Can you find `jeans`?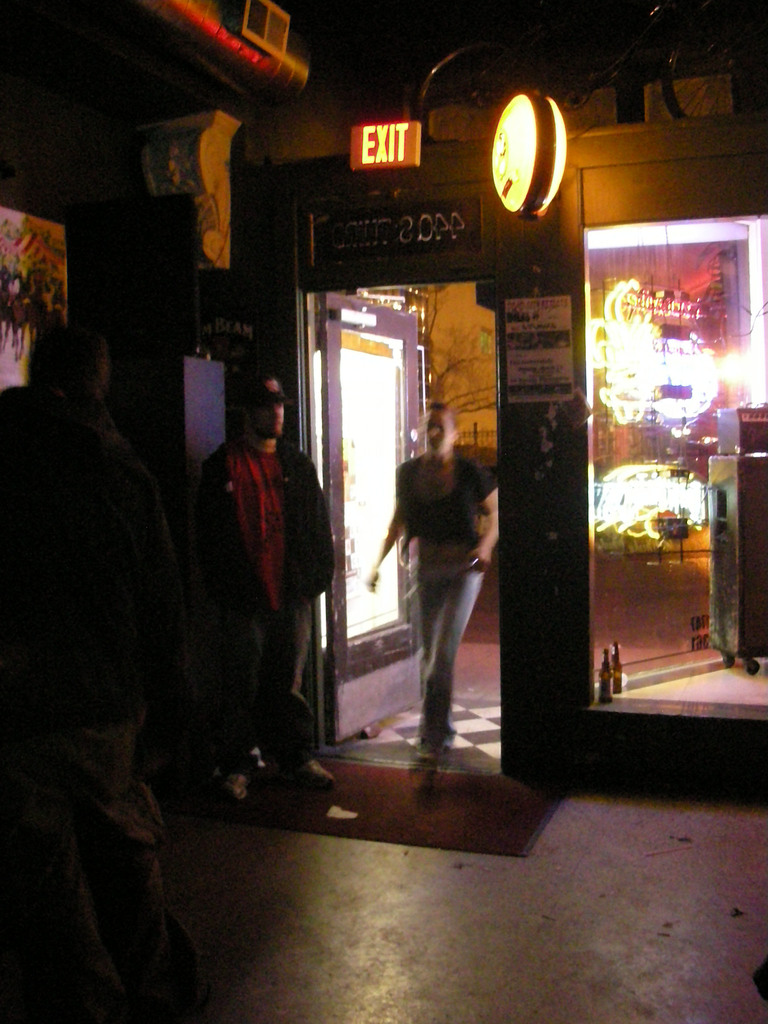
Yes, bounding box: Rect(415, 566, 479, 728).
